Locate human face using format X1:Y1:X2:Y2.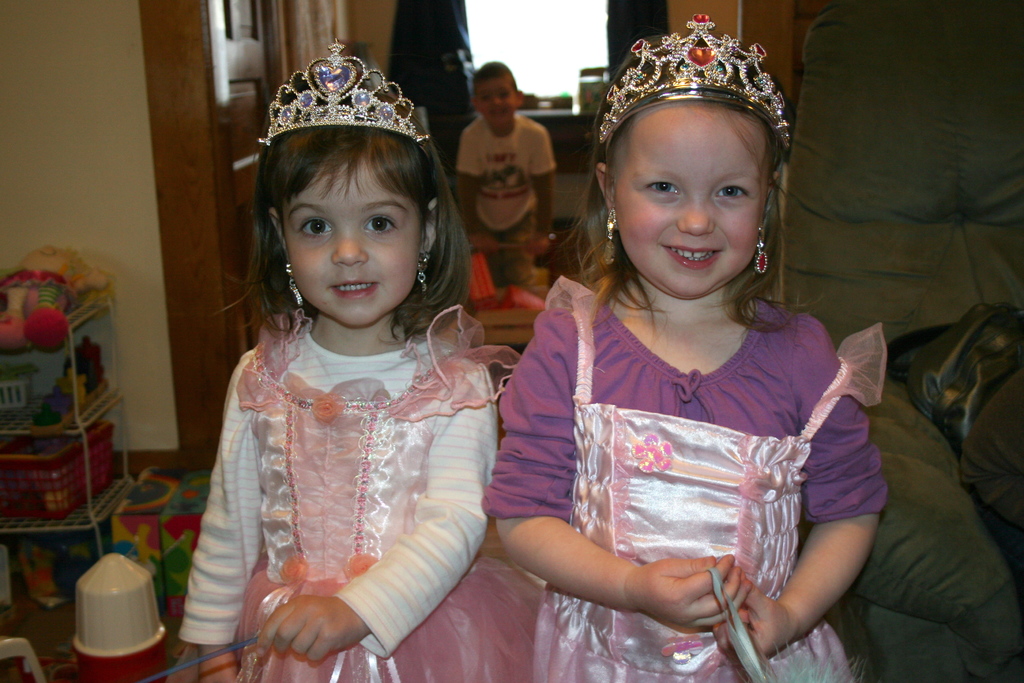
279:156:426:329.
